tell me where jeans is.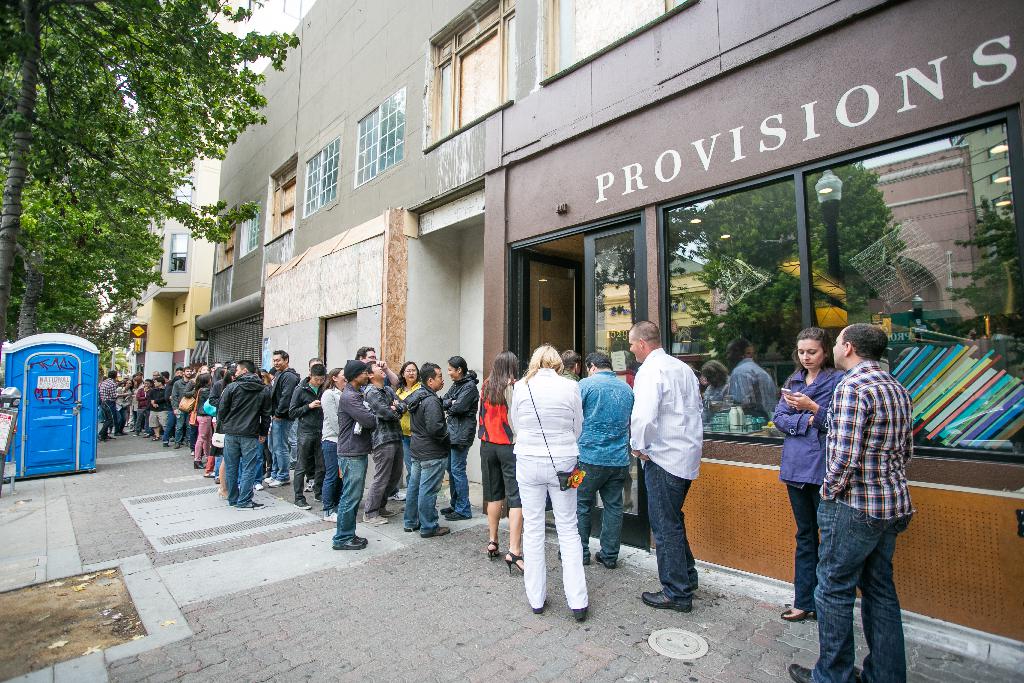
jeans is at box(811, 493, 913, 682).
